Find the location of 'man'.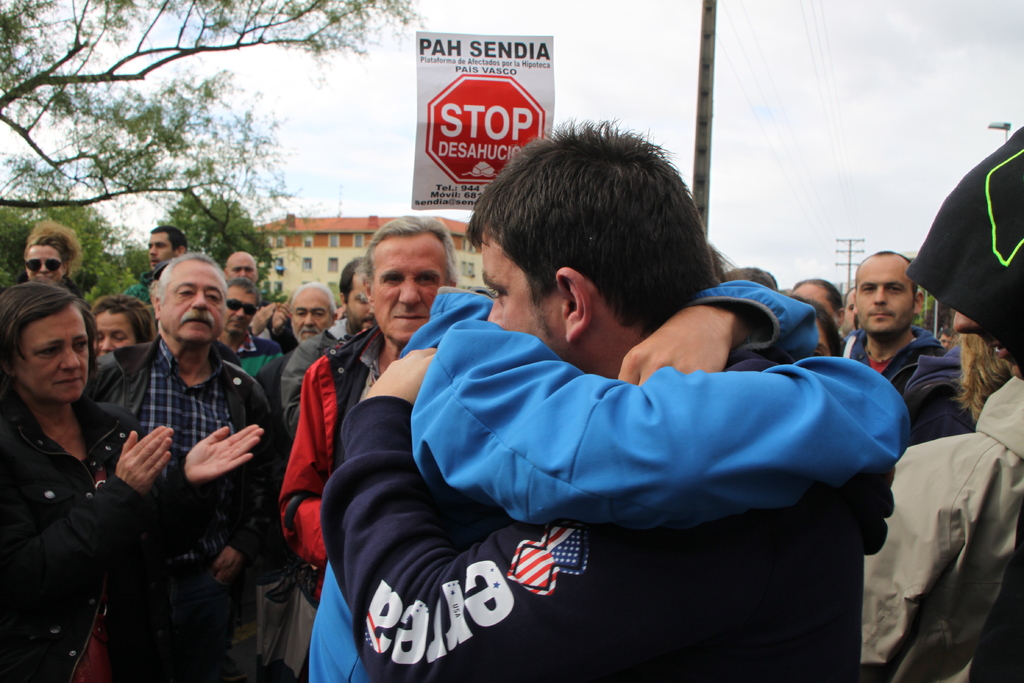
Location: Rect(80, 236, 267, 664).
